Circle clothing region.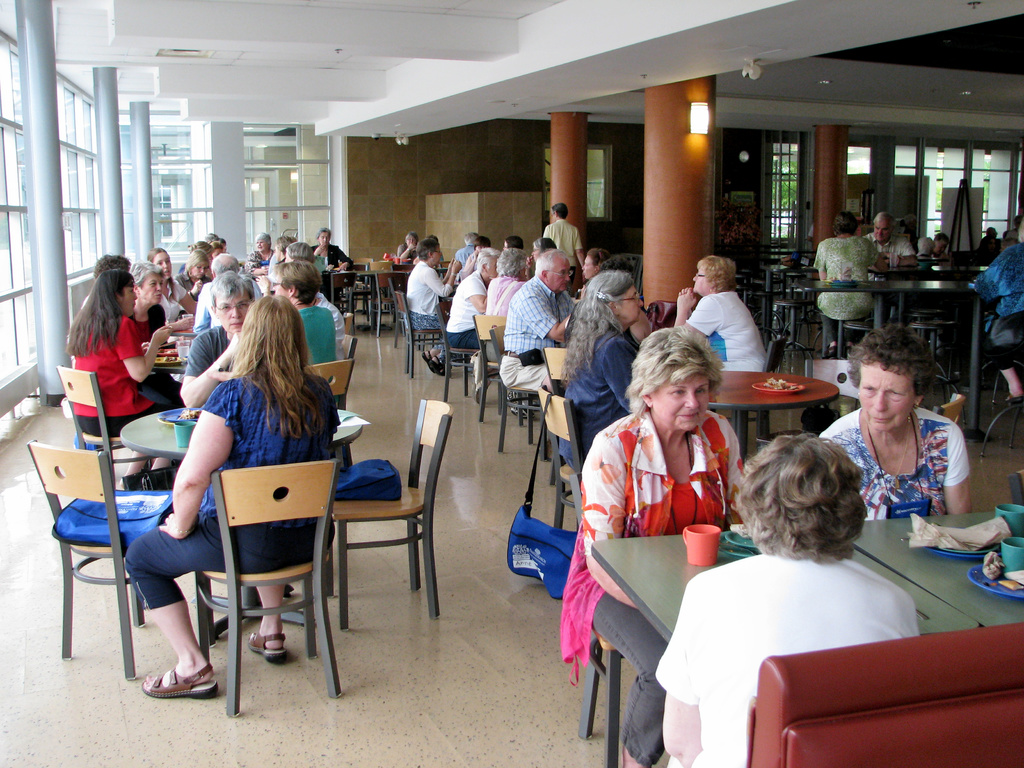
Region: (x1=865, y1=230, x2=912, y2=258).
